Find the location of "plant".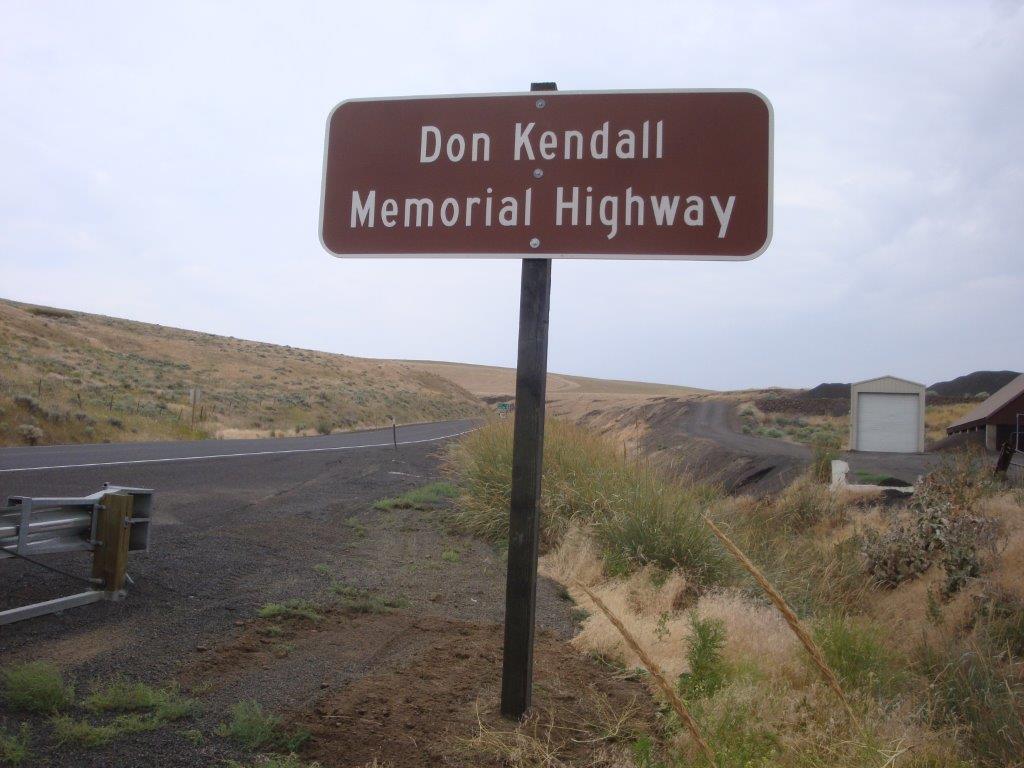
Location: x1=212, y1=696, x2=307, y2=750.
